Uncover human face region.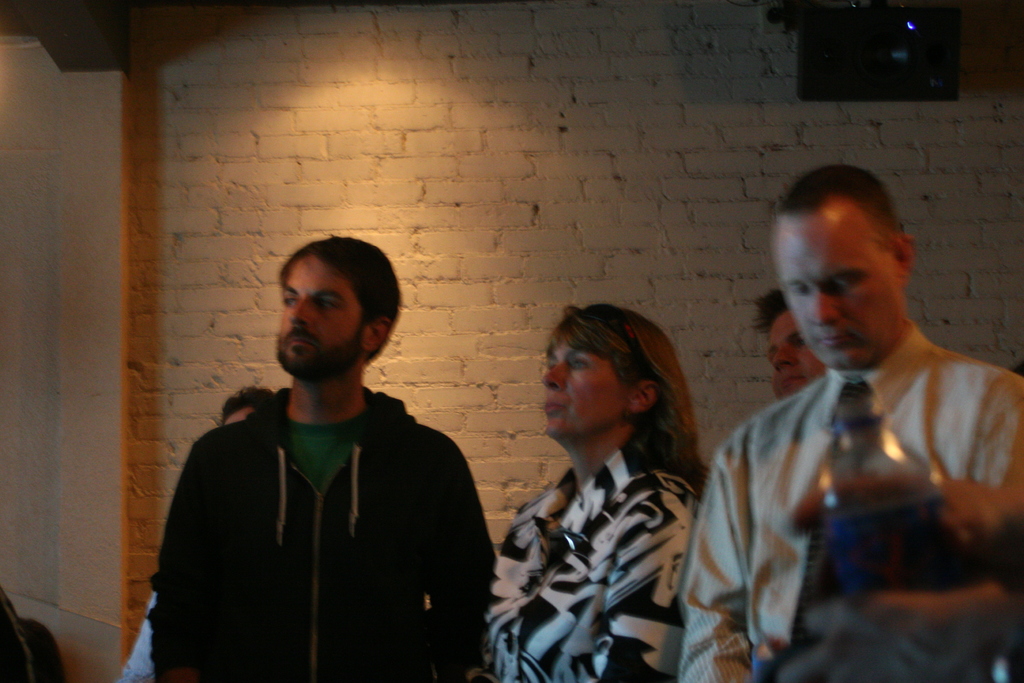
Uncovered: 273, 251, 367, 377.
